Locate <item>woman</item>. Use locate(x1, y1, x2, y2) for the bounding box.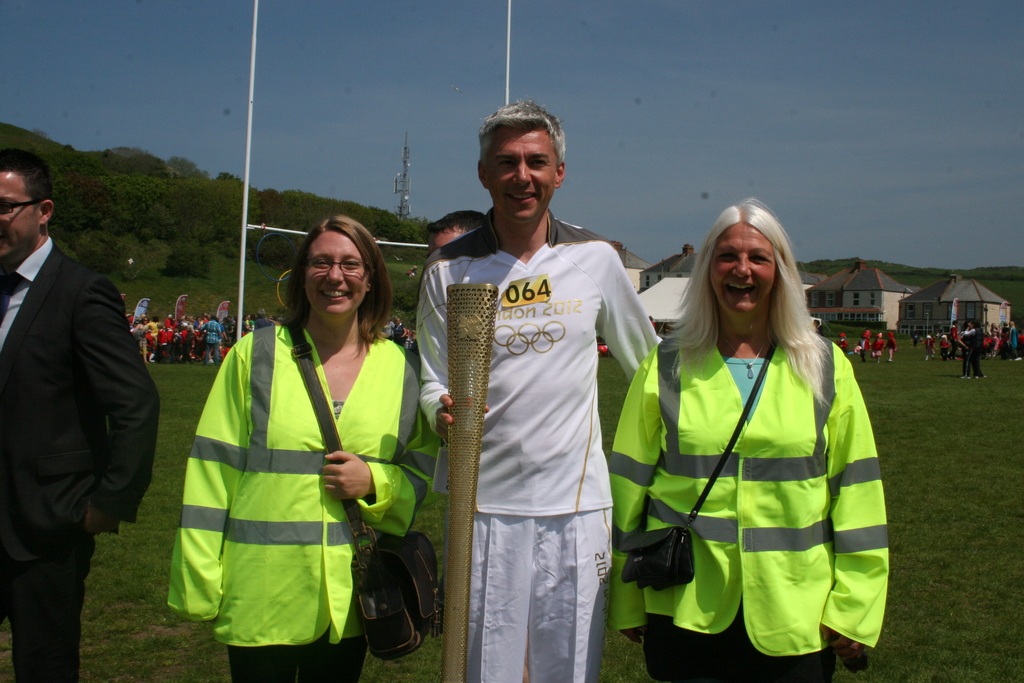
locate(633, 191, 892, 682).
